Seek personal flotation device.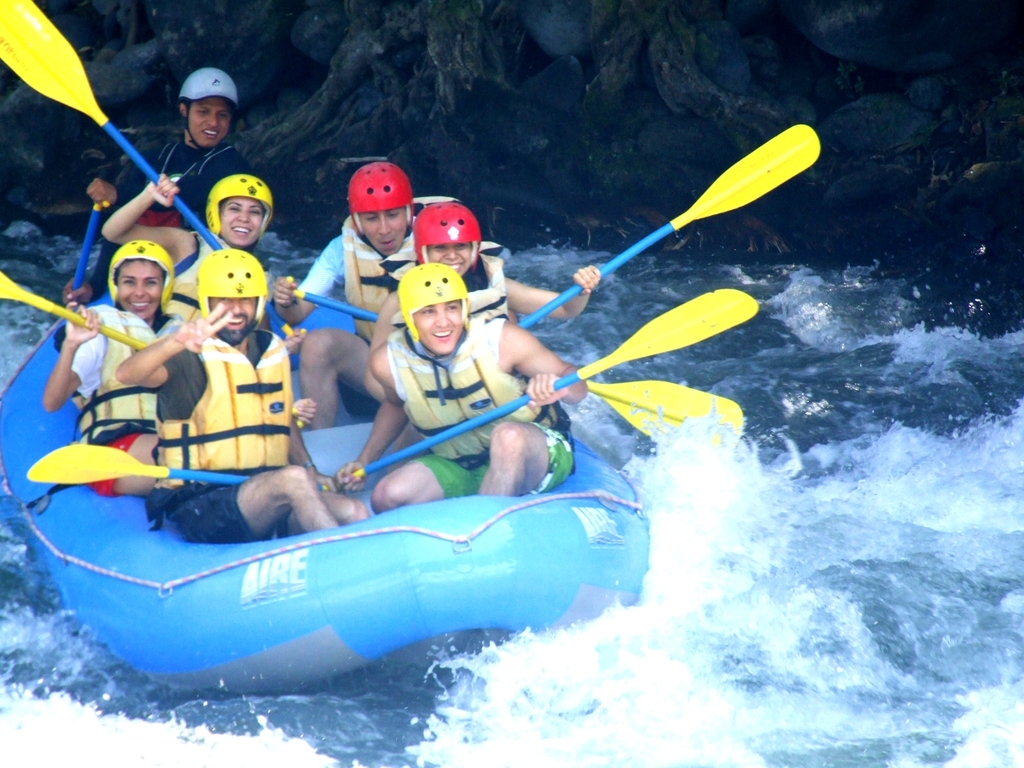
locate(392, 312, 552, 475).
